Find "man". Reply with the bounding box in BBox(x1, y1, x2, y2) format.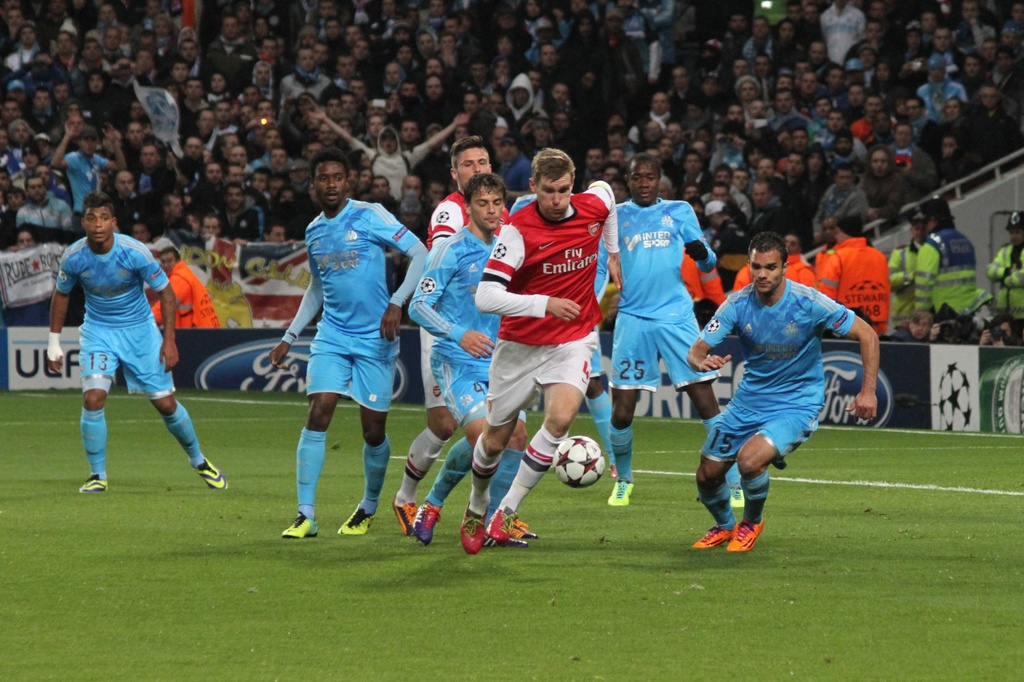
BBox(47, 116, 130, 214).
